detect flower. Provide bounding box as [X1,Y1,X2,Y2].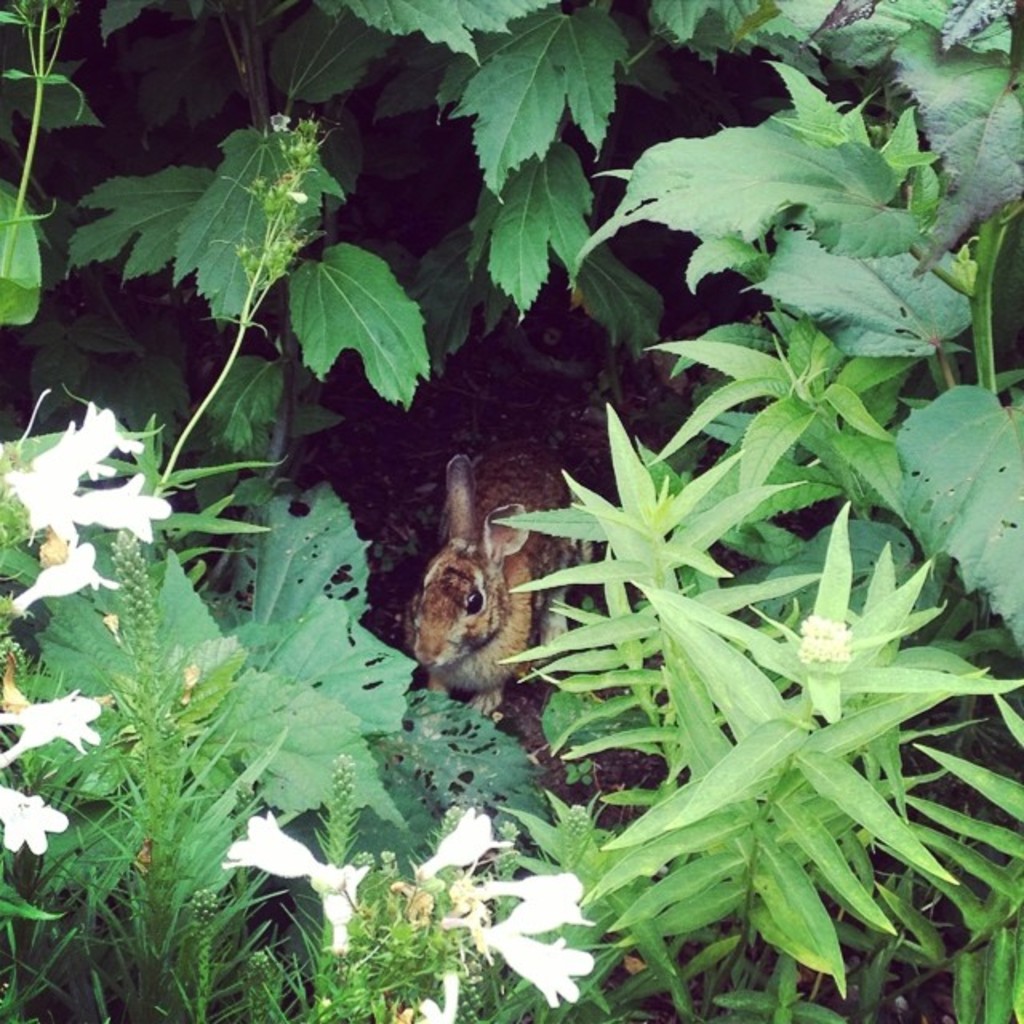
[0,693,107,766].
